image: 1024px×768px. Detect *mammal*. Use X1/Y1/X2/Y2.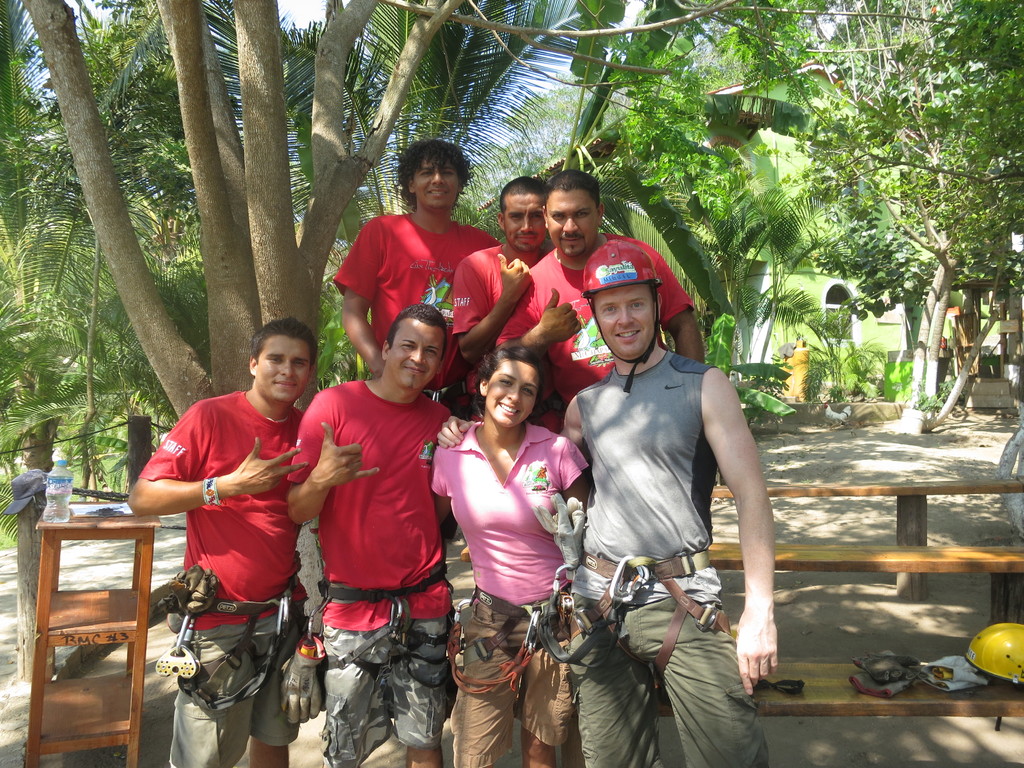
436/238/778/765.
